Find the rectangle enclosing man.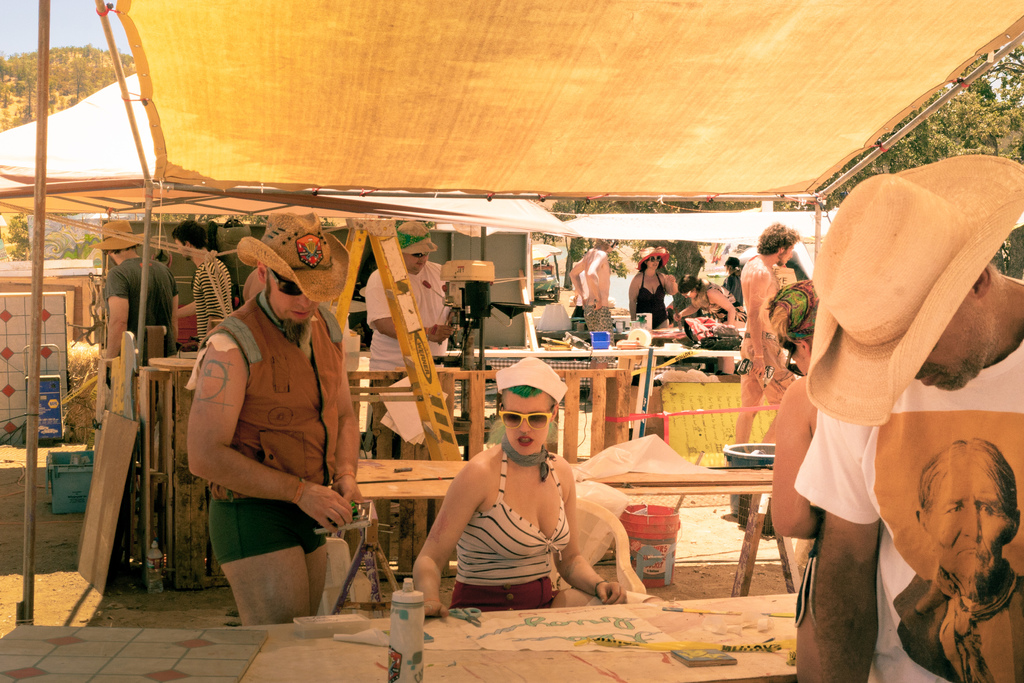
x1=186 y1=213 x2=365 y2=620.
